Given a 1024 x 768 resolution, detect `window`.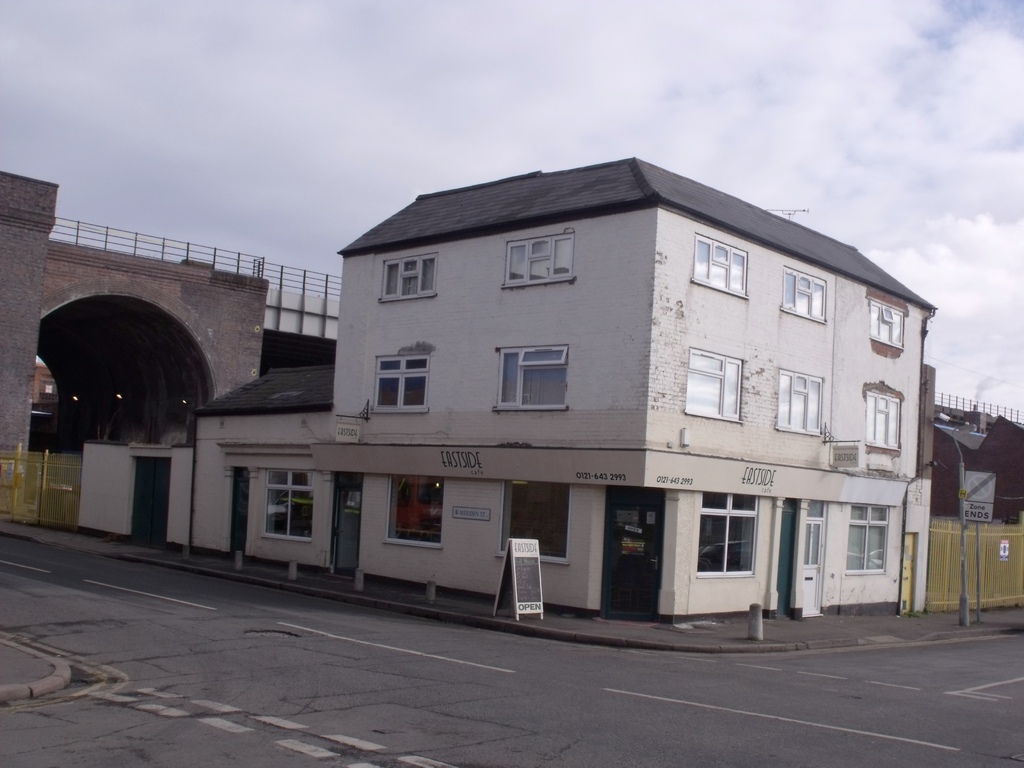
{"x1": 842, "y1": 505, "x2": 884, "y2": 578}.
